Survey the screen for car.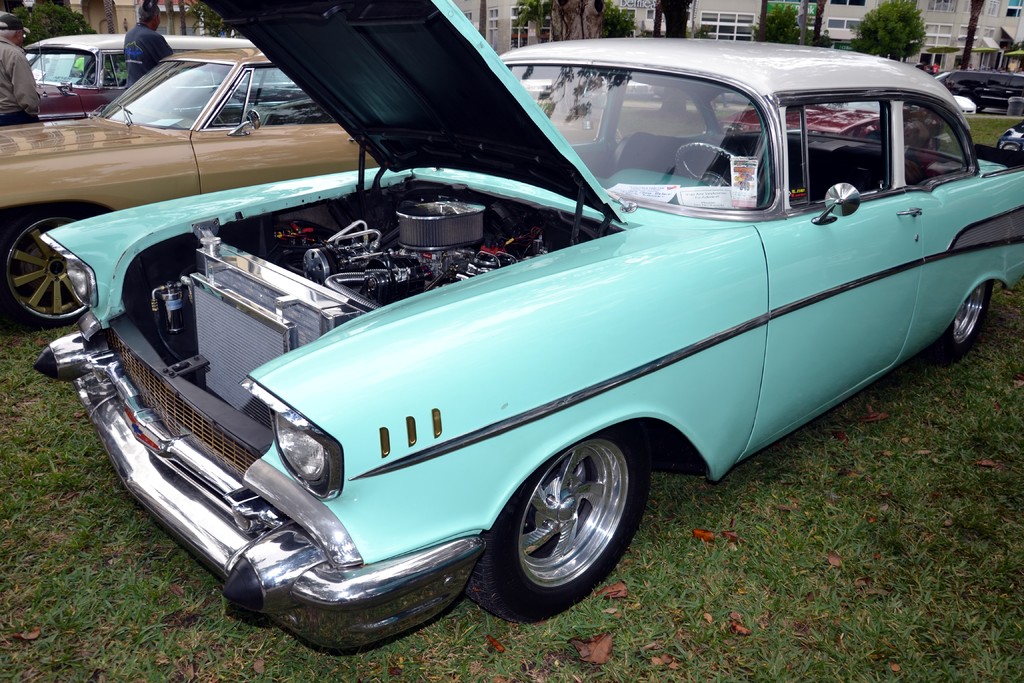
Survey found: region(28, 33, 1023, 656).
